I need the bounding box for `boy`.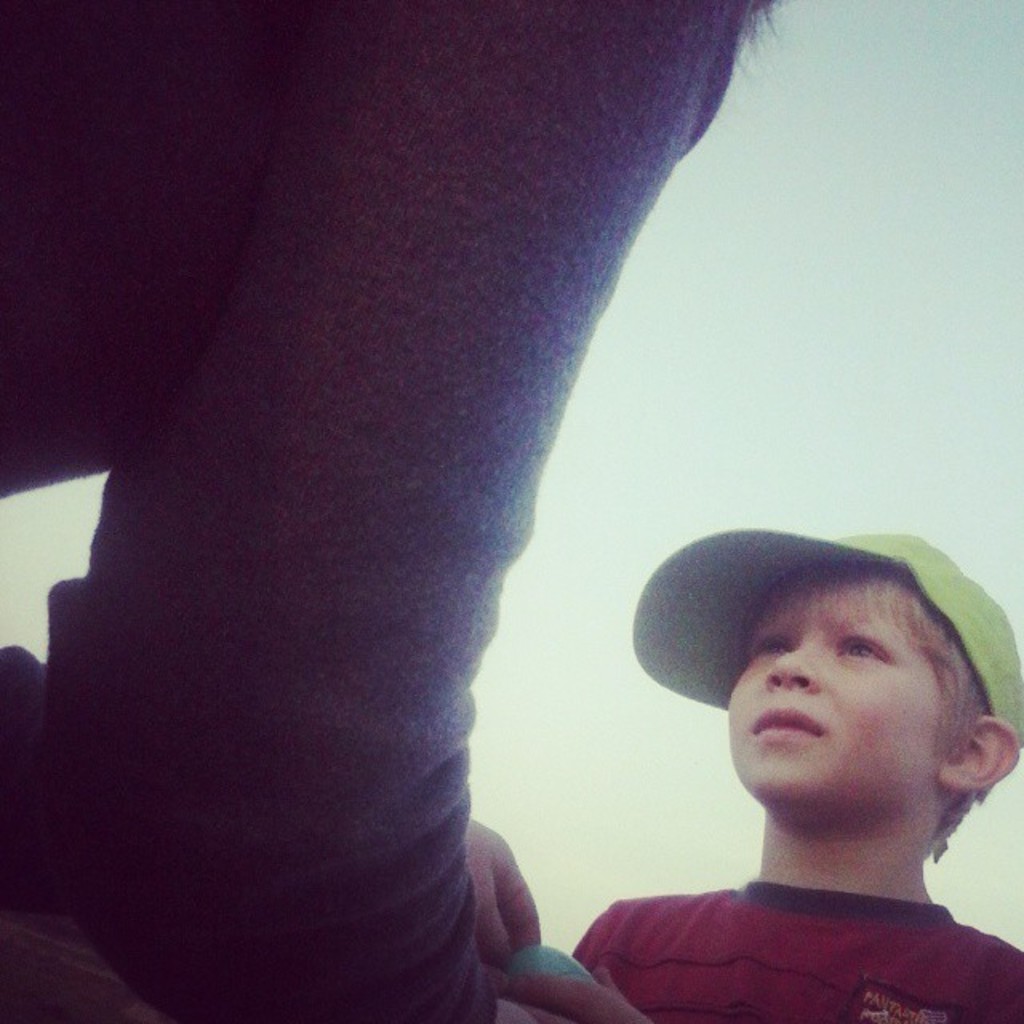
Here it is: <bbox>579, 530, 1023, 1022</bbox>.
